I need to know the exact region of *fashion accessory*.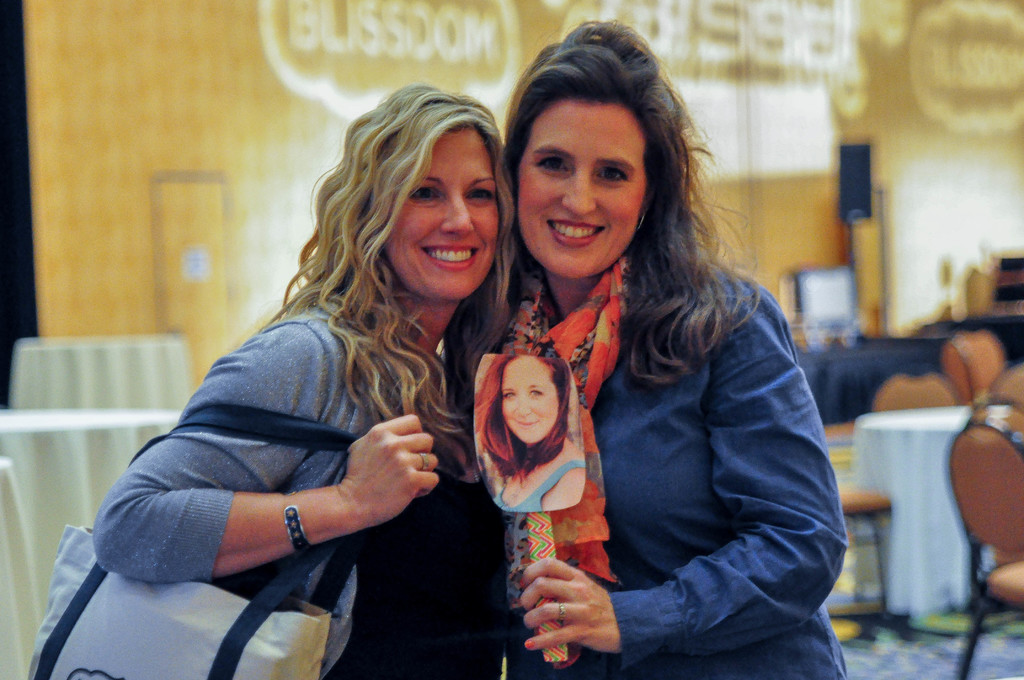
Region: {"left": 635, "top": 209, "right": 650, "bottom": 238}.
